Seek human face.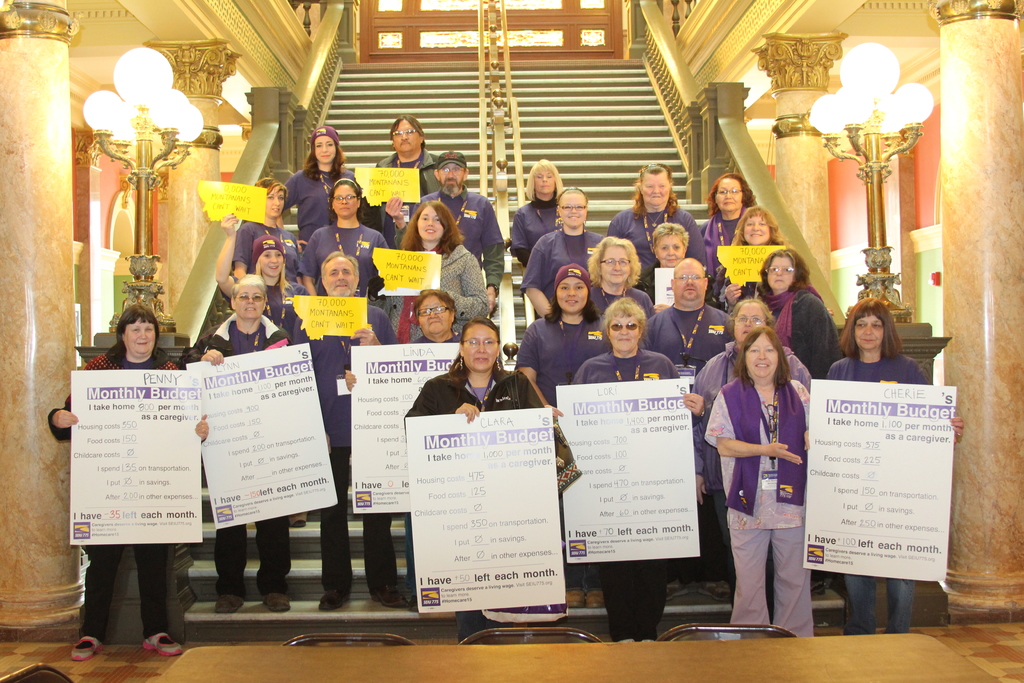
Rect(737, 306, 765, 342).
